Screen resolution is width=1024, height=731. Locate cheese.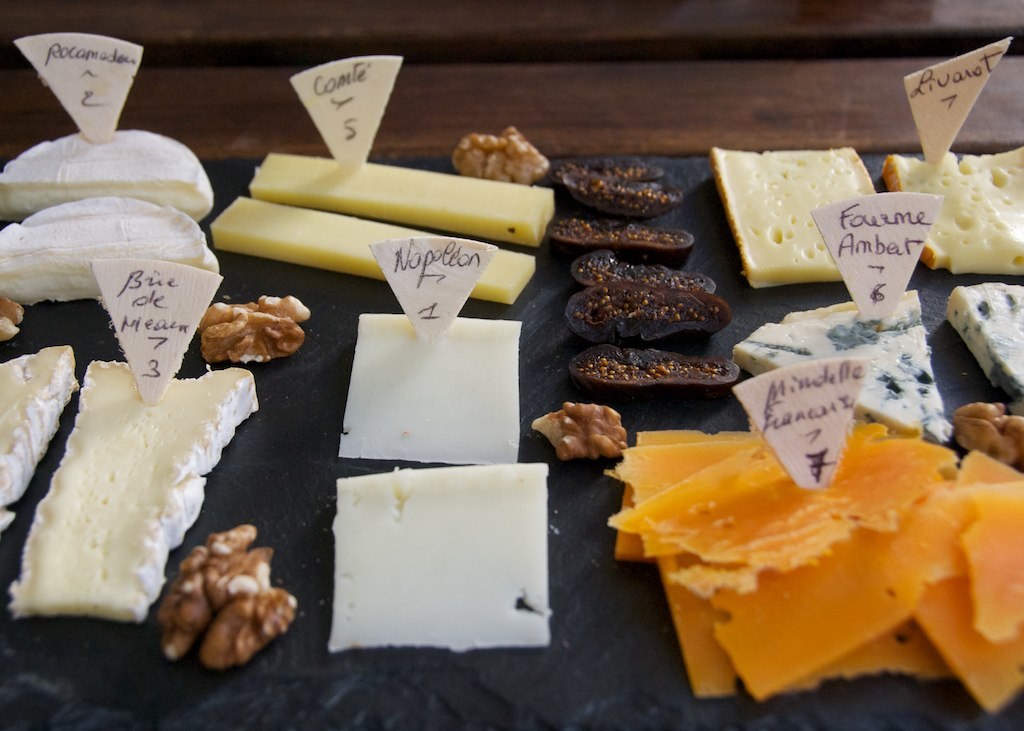
locate(0, 126, 222, 220).
